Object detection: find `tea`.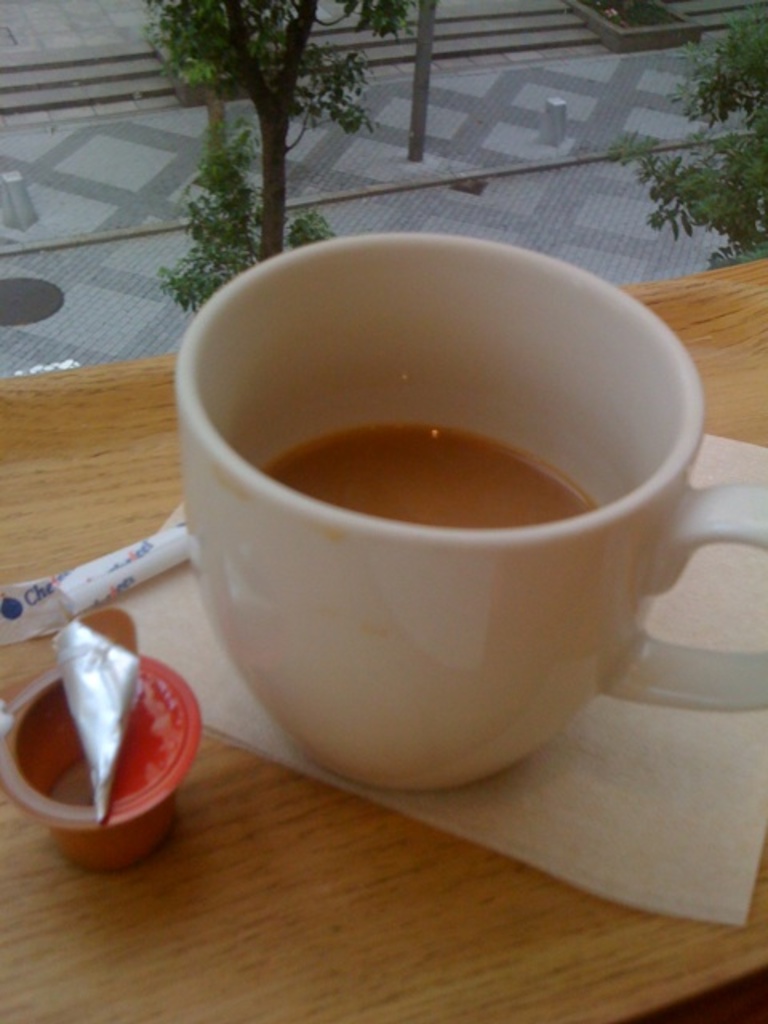
256:422:594:534.
